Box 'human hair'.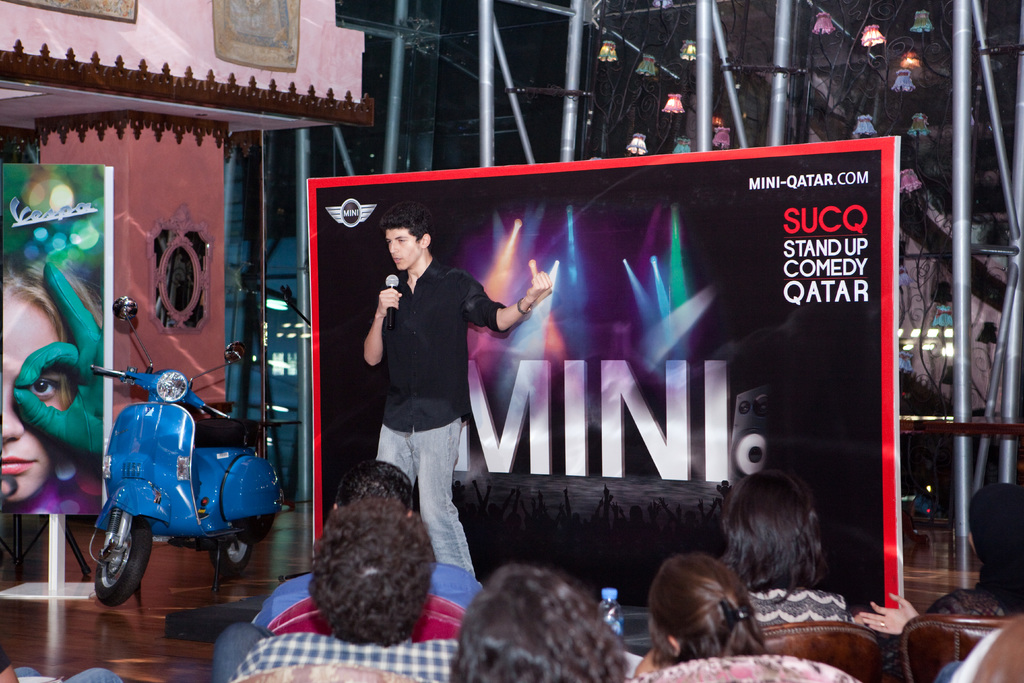
x1=447 y1=563 x2=632 y2=682.
